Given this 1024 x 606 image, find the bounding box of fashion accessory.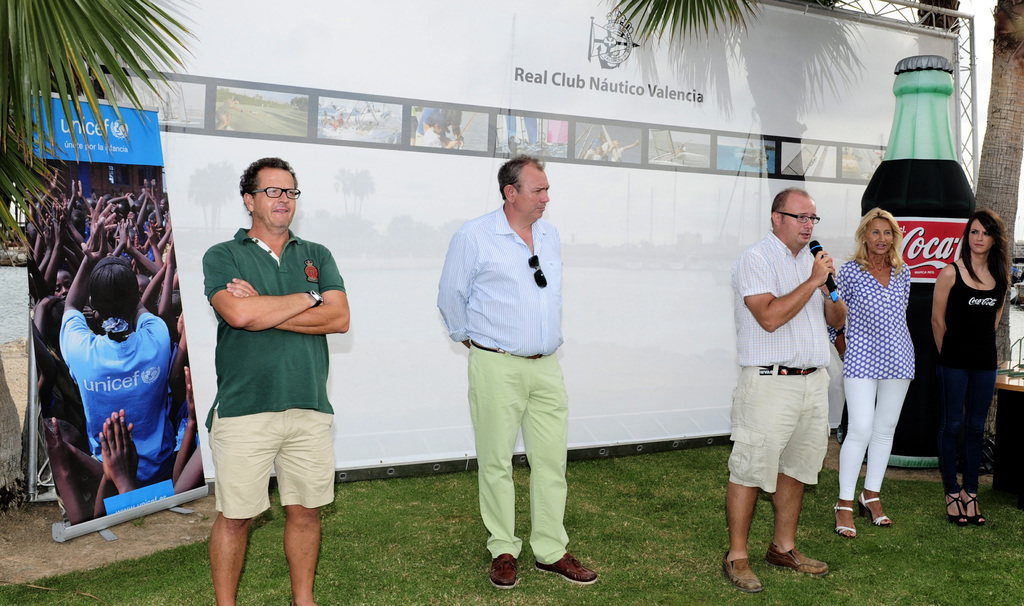
bbox=[860, 491, 895, 525].
